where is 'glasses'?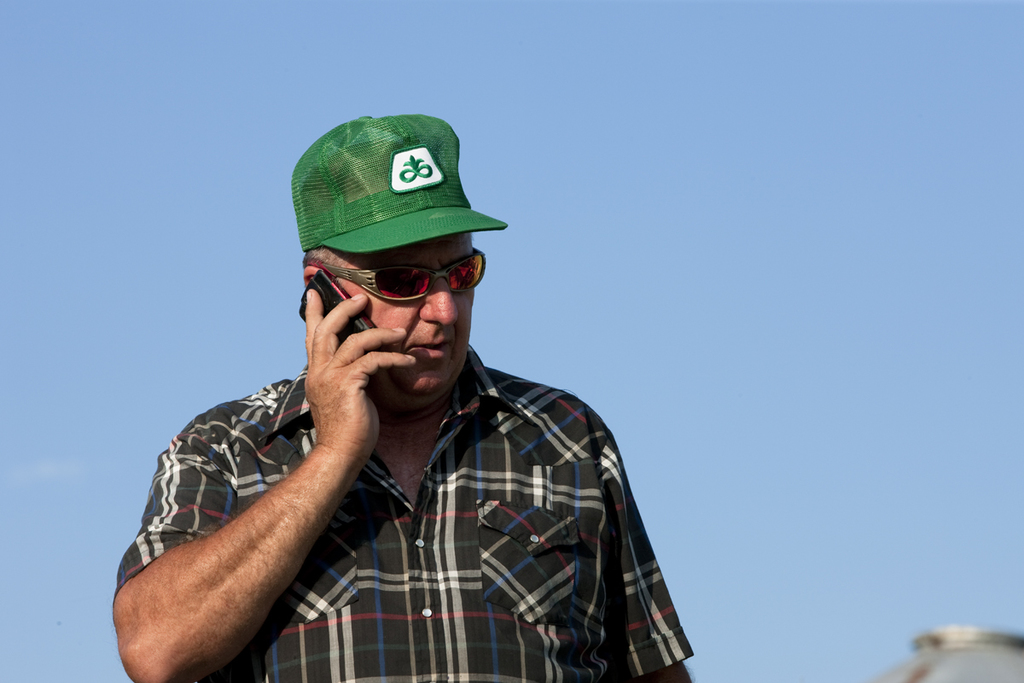
{"x1": 325, "y1": 246, "x2": 493, "y2": 305}.
